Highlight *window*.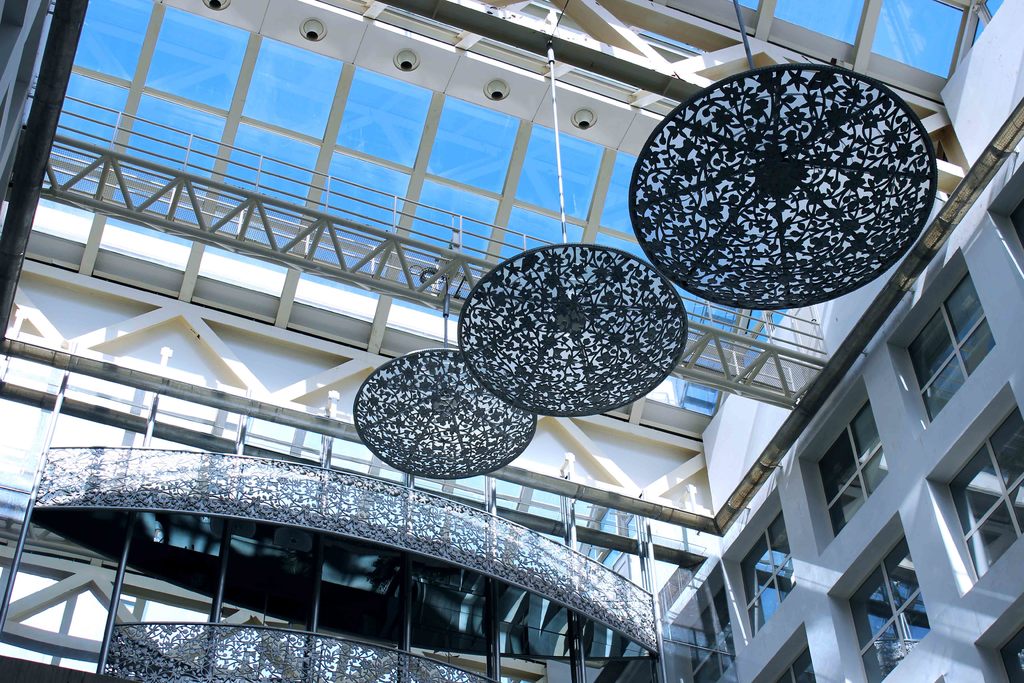
Highlighted region: crop(948, 404, 1023, 573).
